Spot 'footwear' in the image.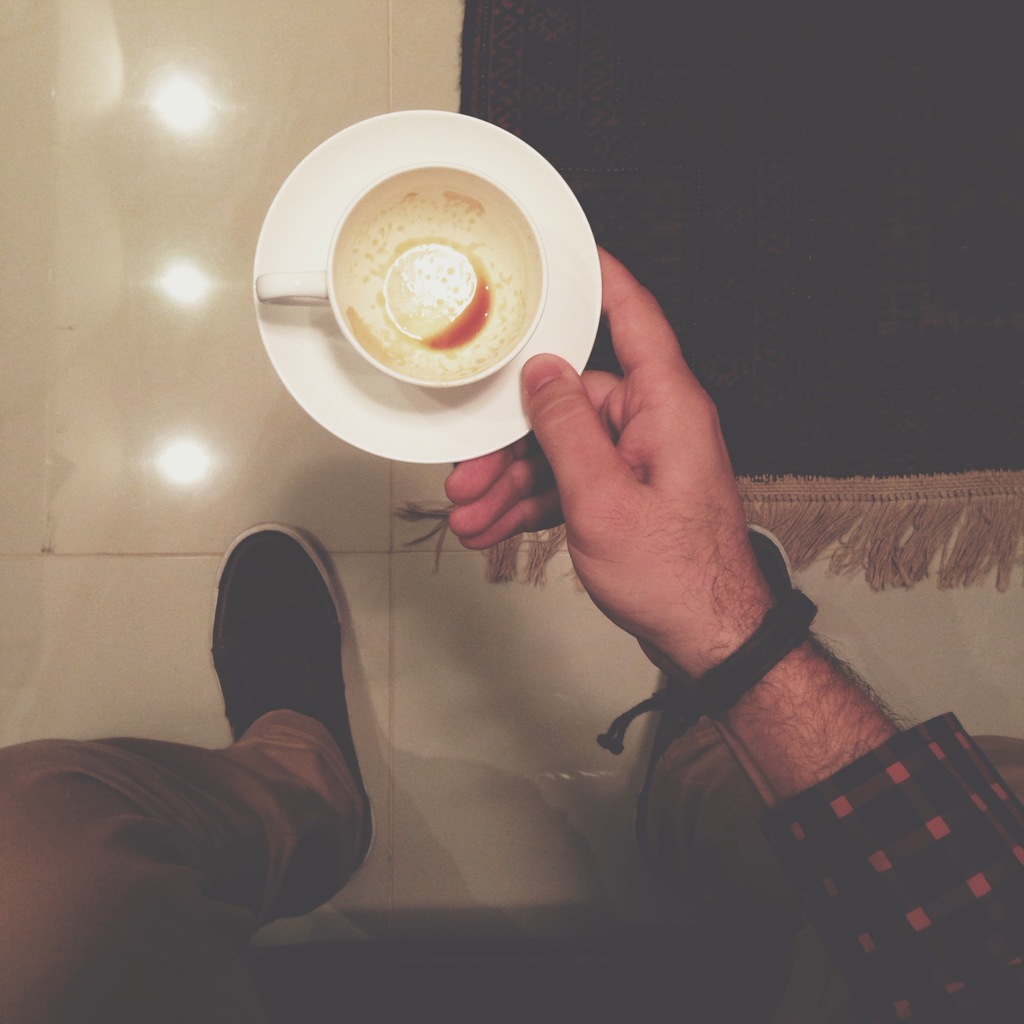
'footwear' found at x1=630, y1=521, x2=802, y2=863.
